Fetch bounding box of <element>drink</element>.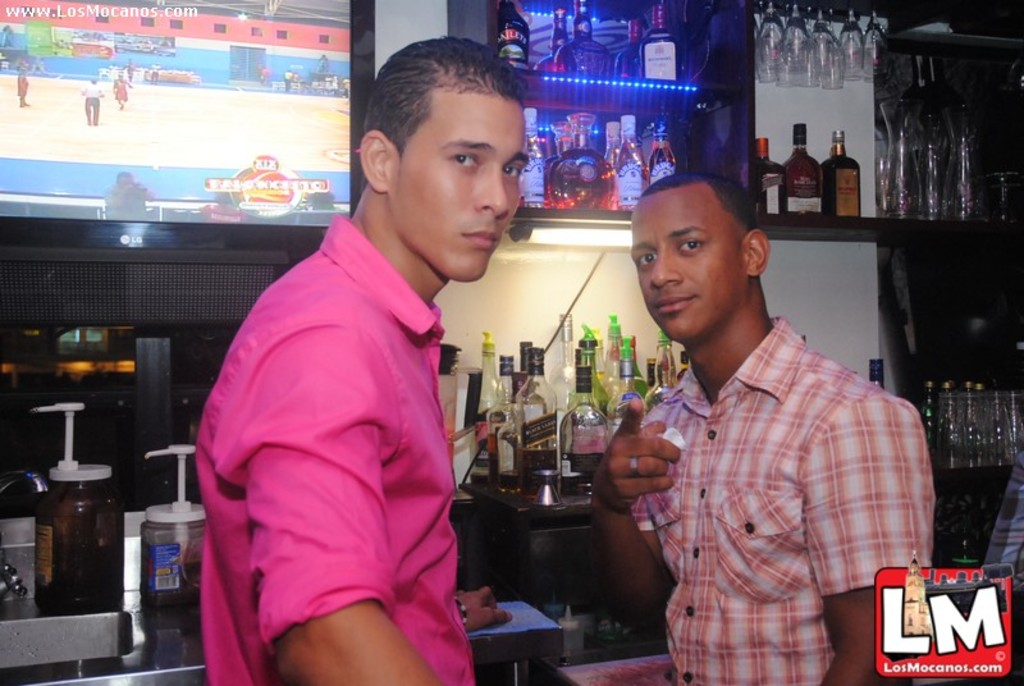
Bbox: x1=790 y1=125 x2=820 y2=214.
